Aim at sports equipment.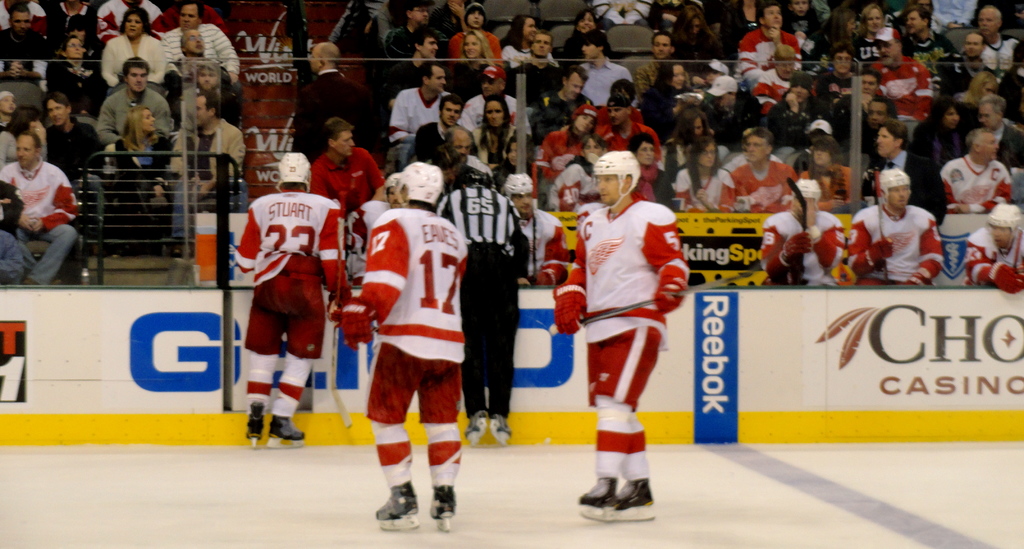
Aimed at x1=374 y1=483 x2=421 y2=532.
